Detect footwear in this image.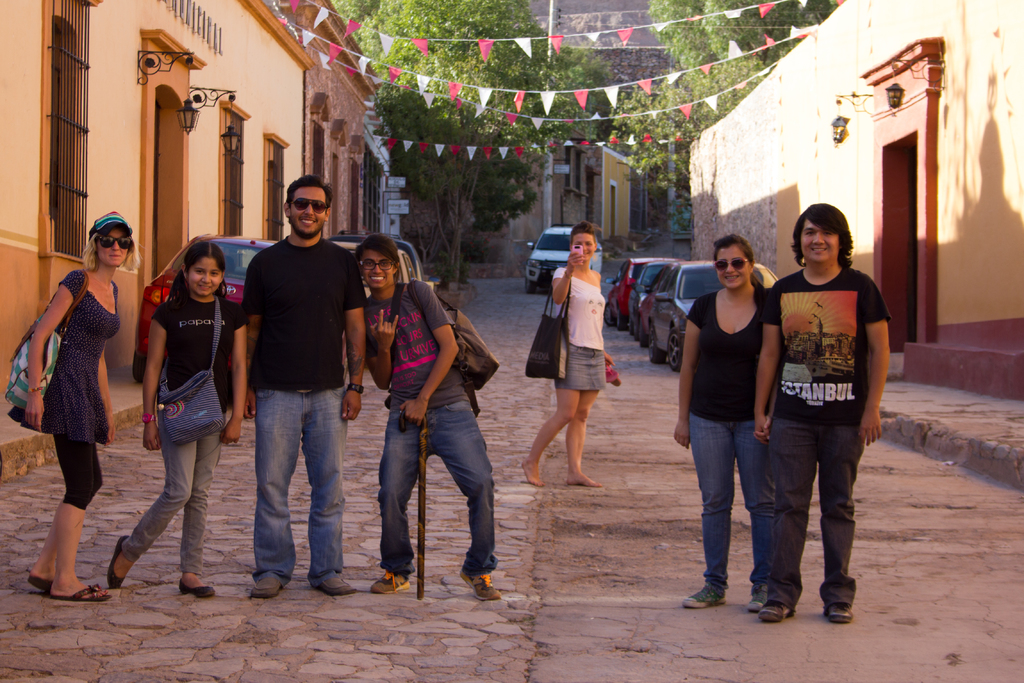
Detection: [x1=371, y1=568, x2=412, y2=599].
